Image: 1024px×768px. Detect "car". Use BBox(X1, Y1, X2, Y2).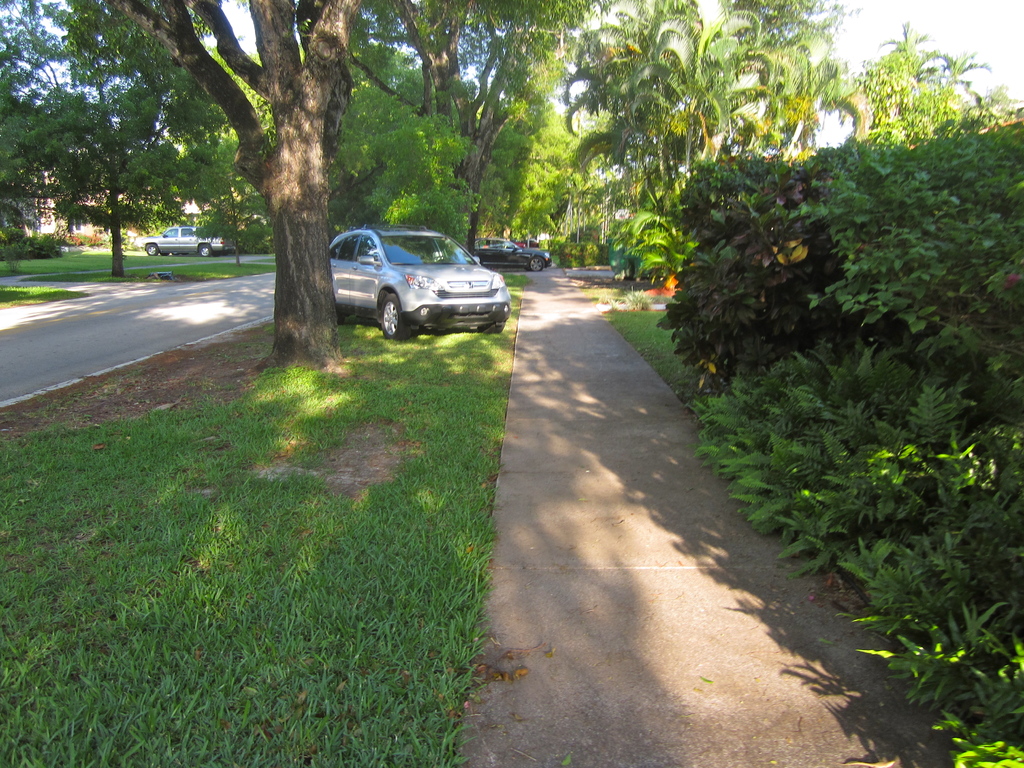
BBox(518, 236, 548, 246).
